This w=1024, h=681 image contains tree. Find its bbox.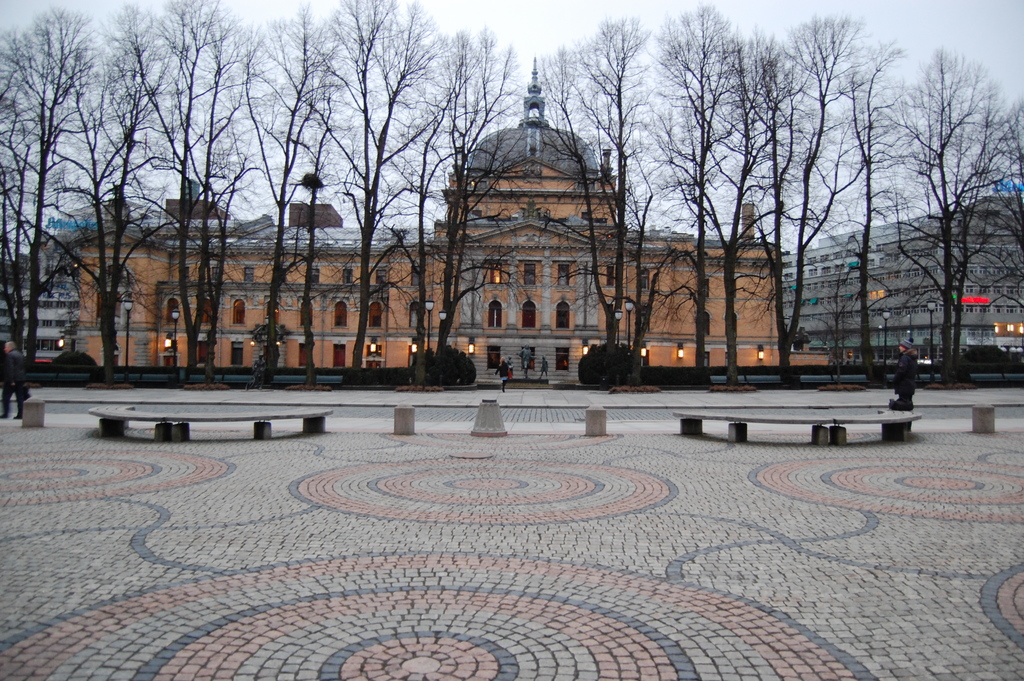
(298,0,463,379).
